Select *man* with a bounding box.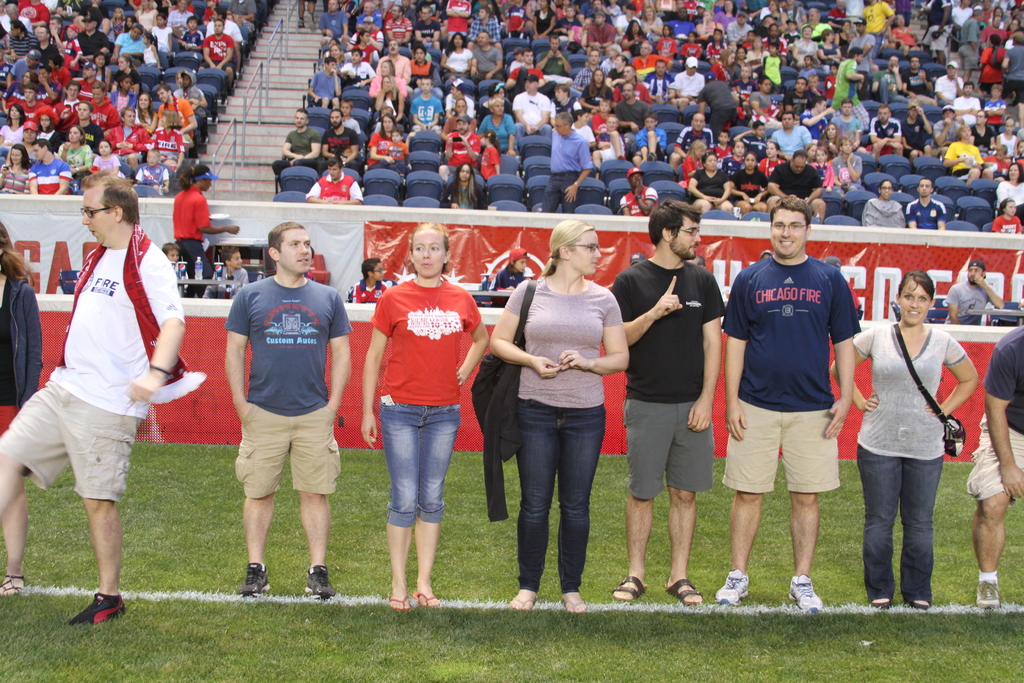
bbox(535, 37, 570, 79).
